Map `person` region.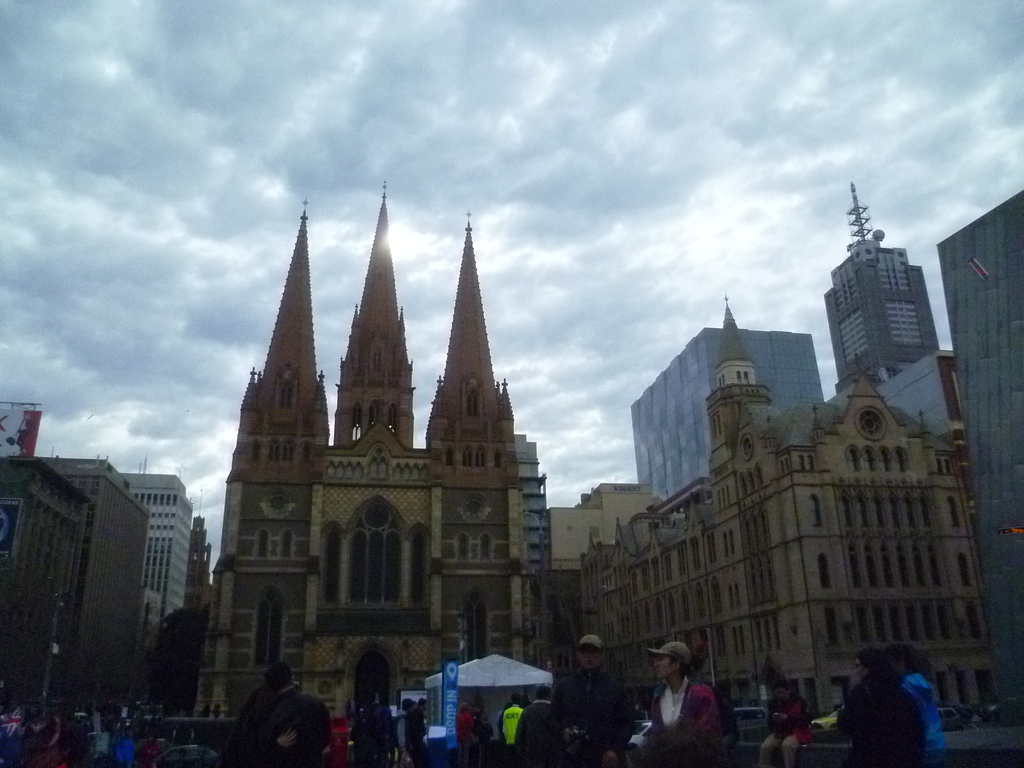
Mapped to locate(754, 680, 813, 767).
